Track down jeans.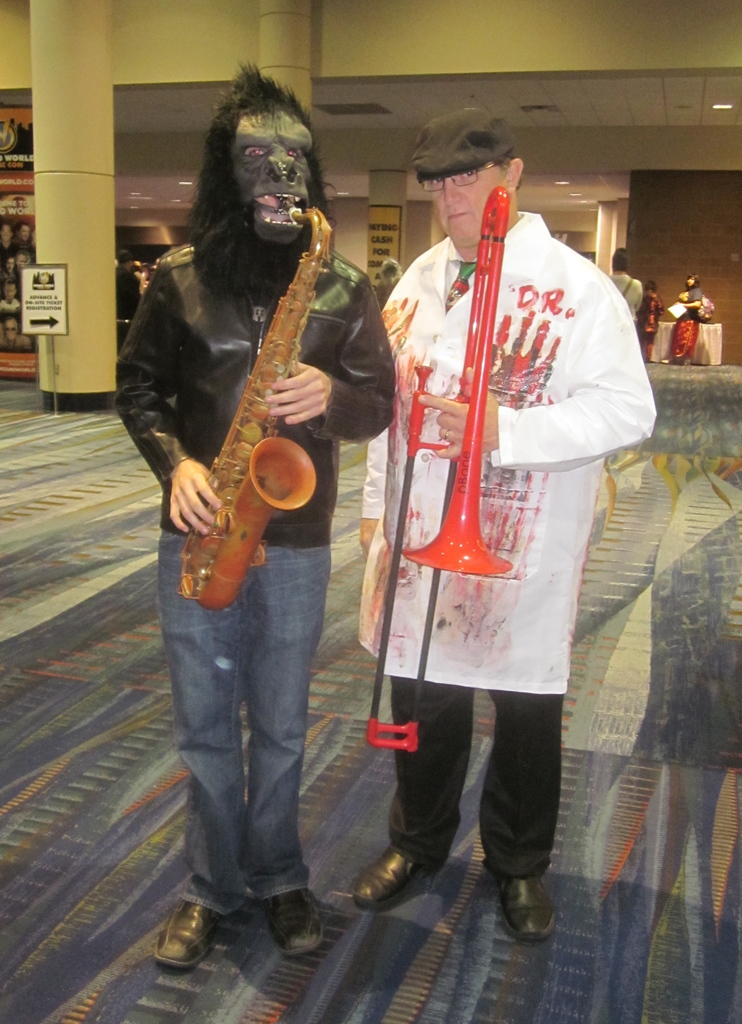
Tracked to x1=152, y1=550, x2=337, y2=940.
